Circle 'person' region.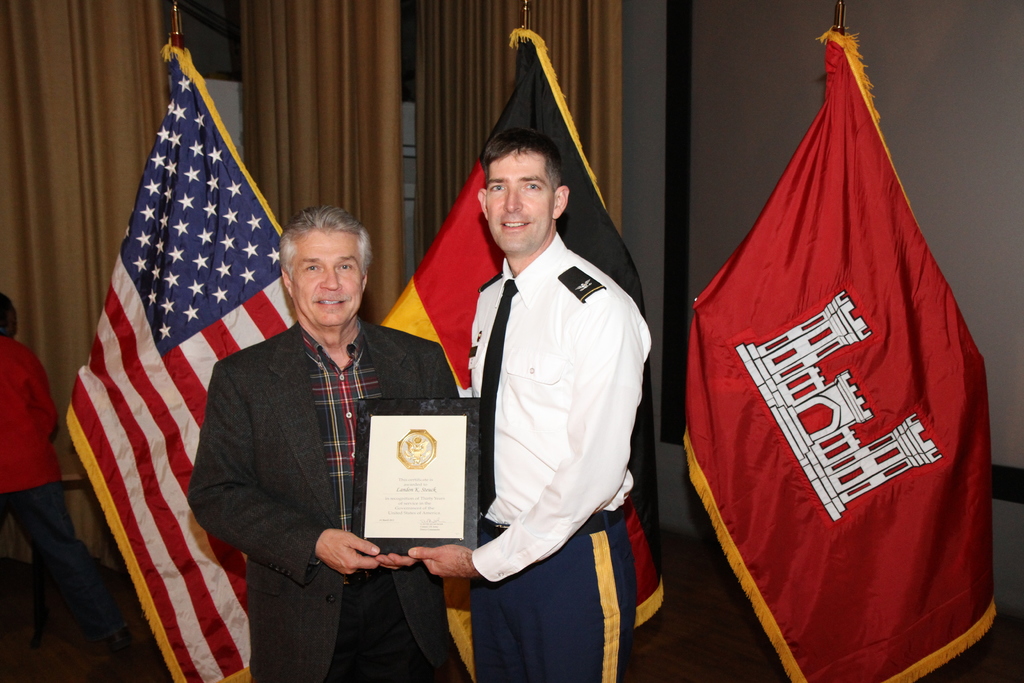
Region: 446 96 665 682.
